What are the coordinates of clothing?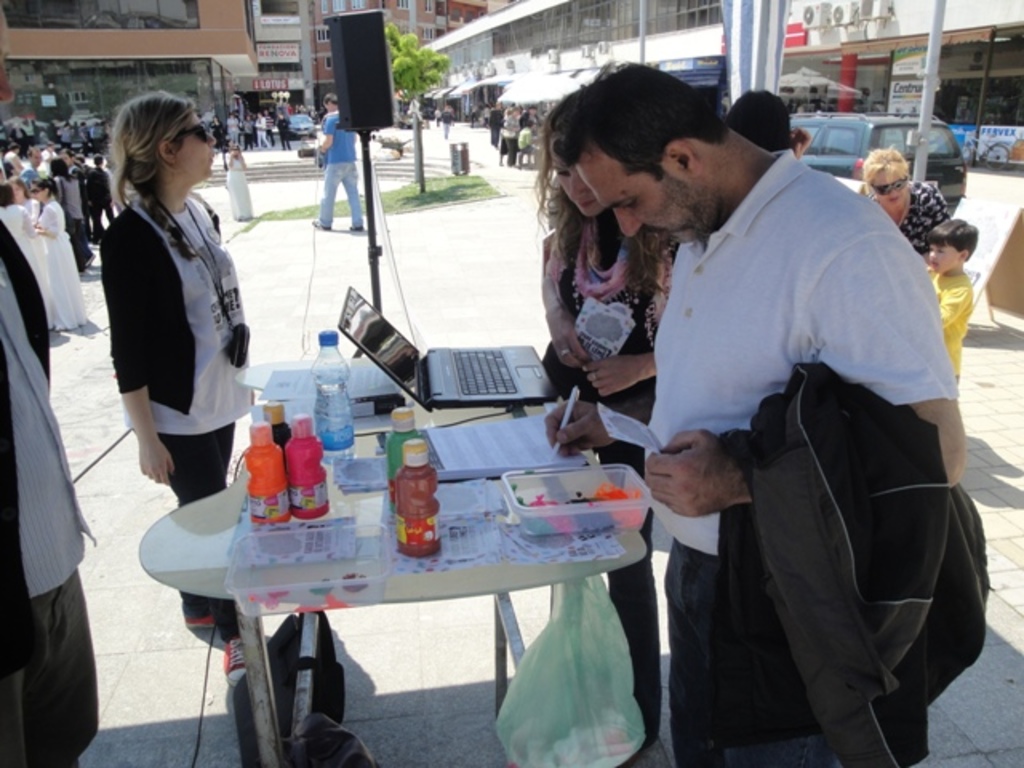
bbox=[854, 184, 955, 261].
